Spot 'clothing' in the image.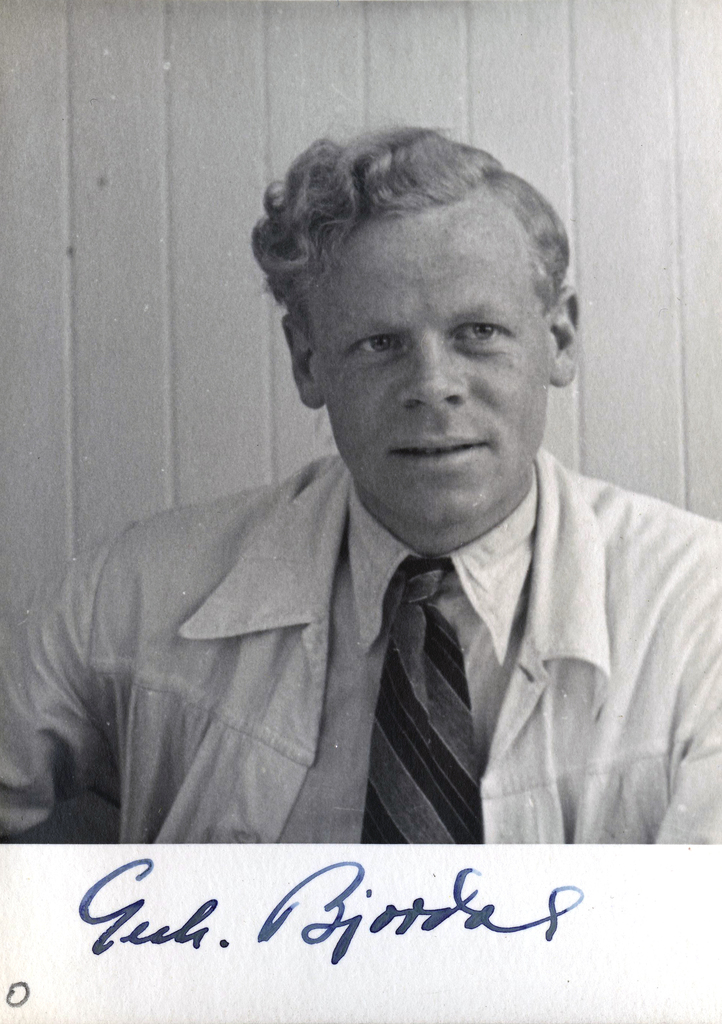
'clothing' found at bbox=(0, 444, 721, 868).
